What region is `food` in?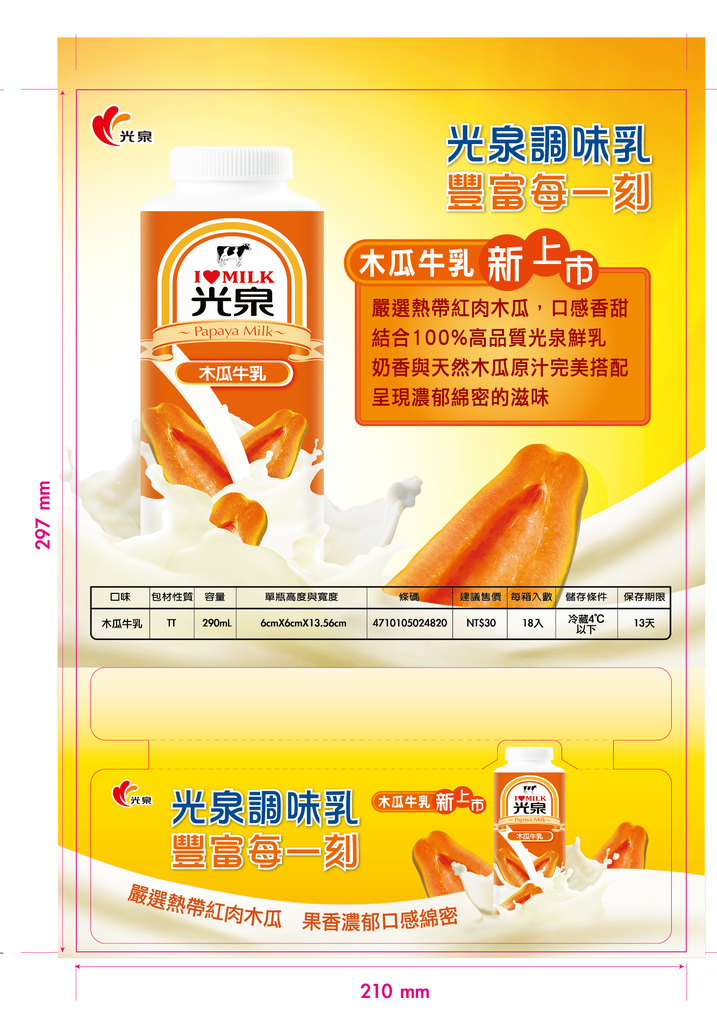
384:431:592:624.
